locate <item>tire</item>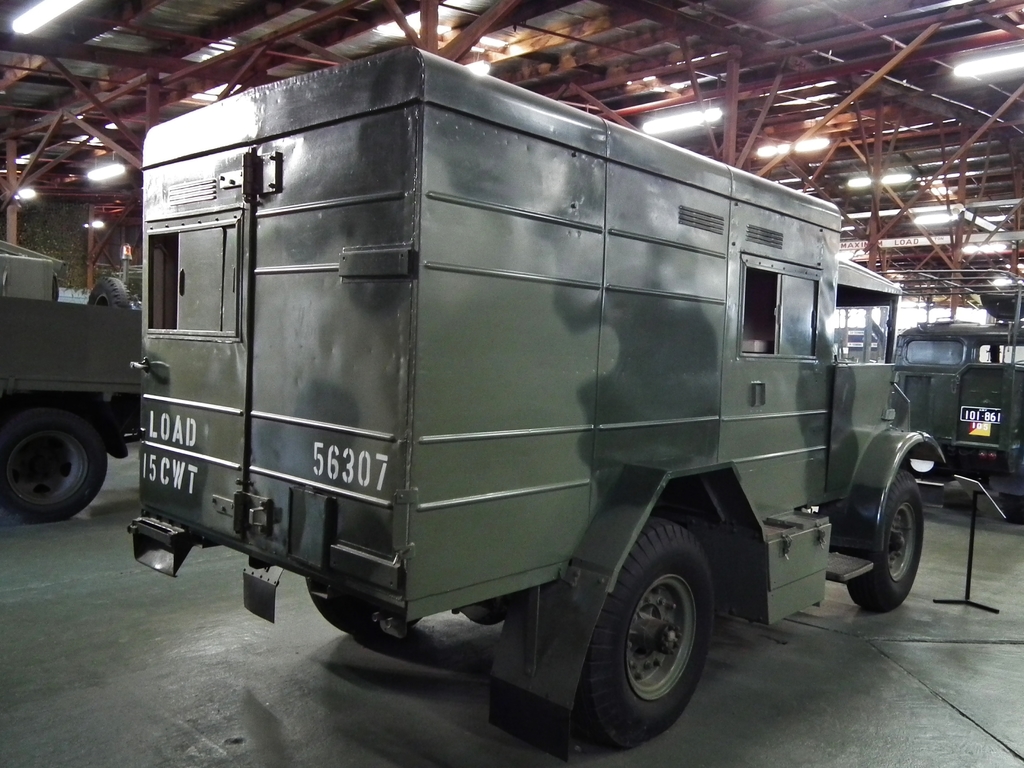
region(570, 515, 716, 753)
